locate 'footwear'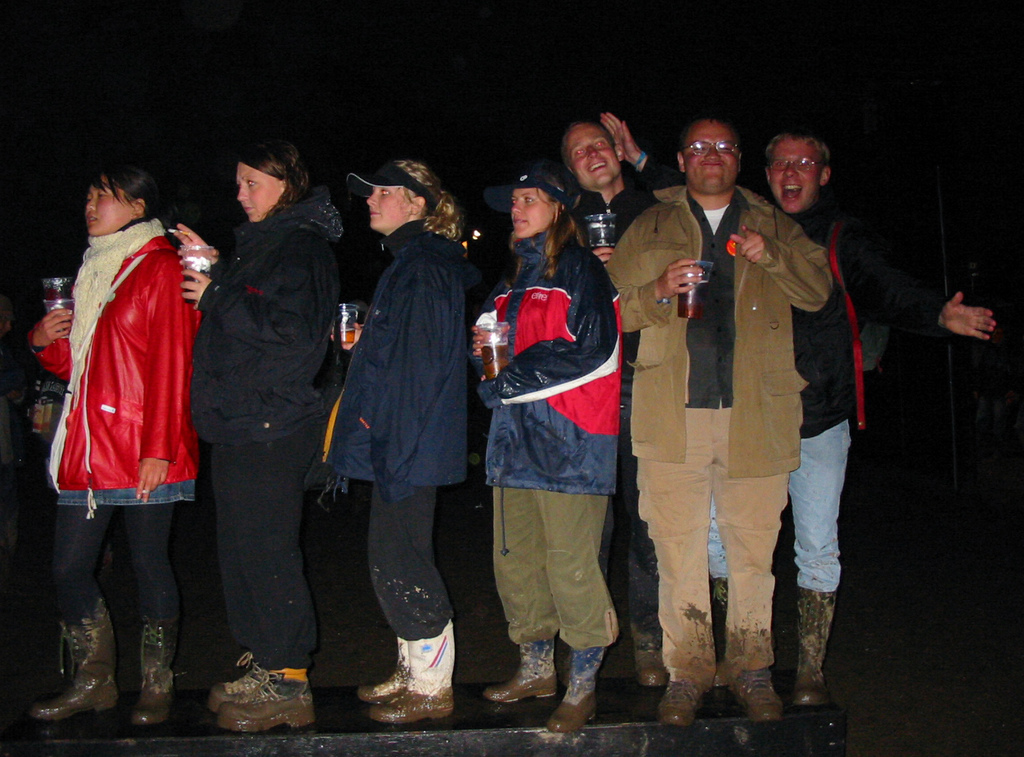
34 598 130 726
